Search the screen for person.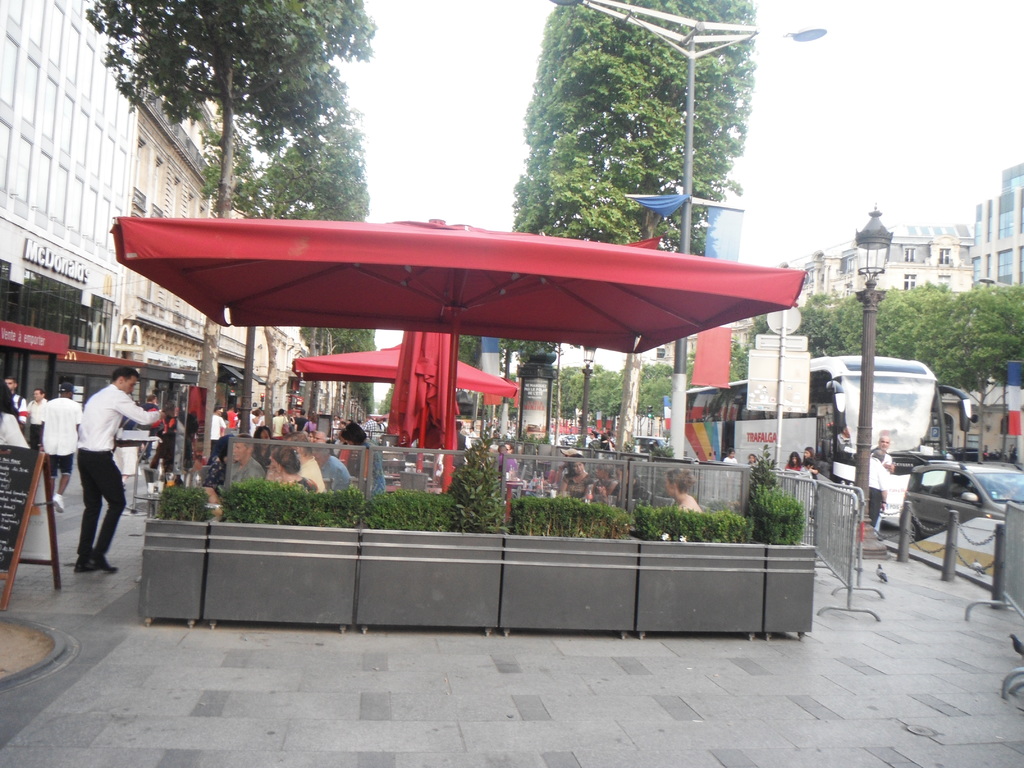
Found at select_region(294, 433, 326, 490).
